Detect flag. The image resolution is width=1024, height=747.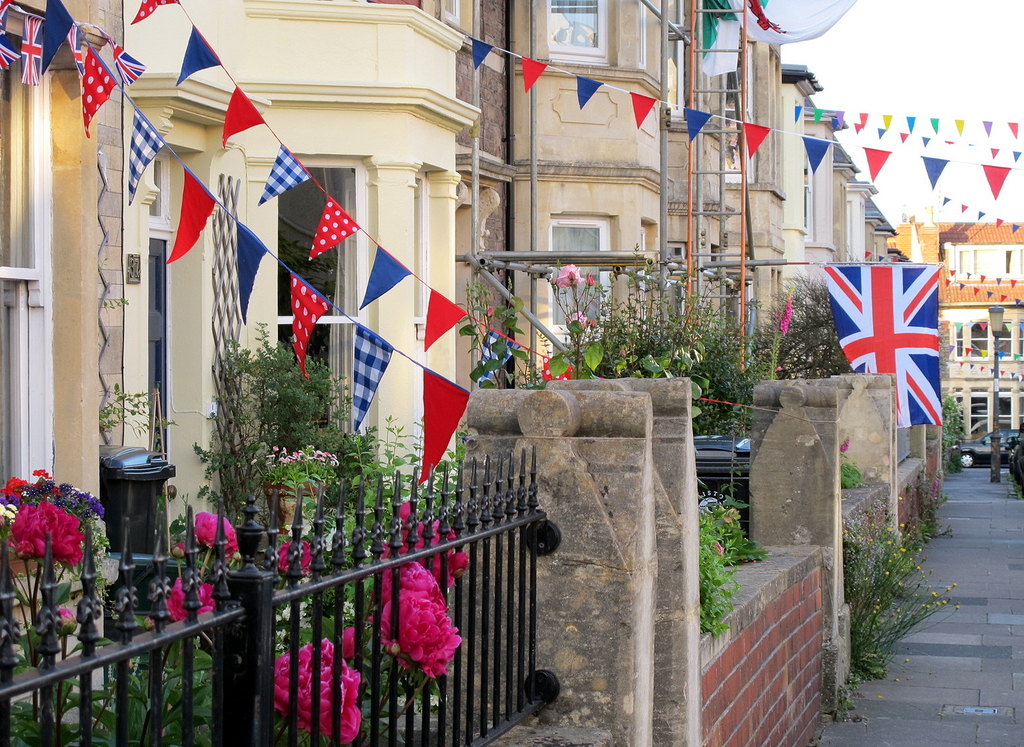
rect(106, 32, 149, 96).
